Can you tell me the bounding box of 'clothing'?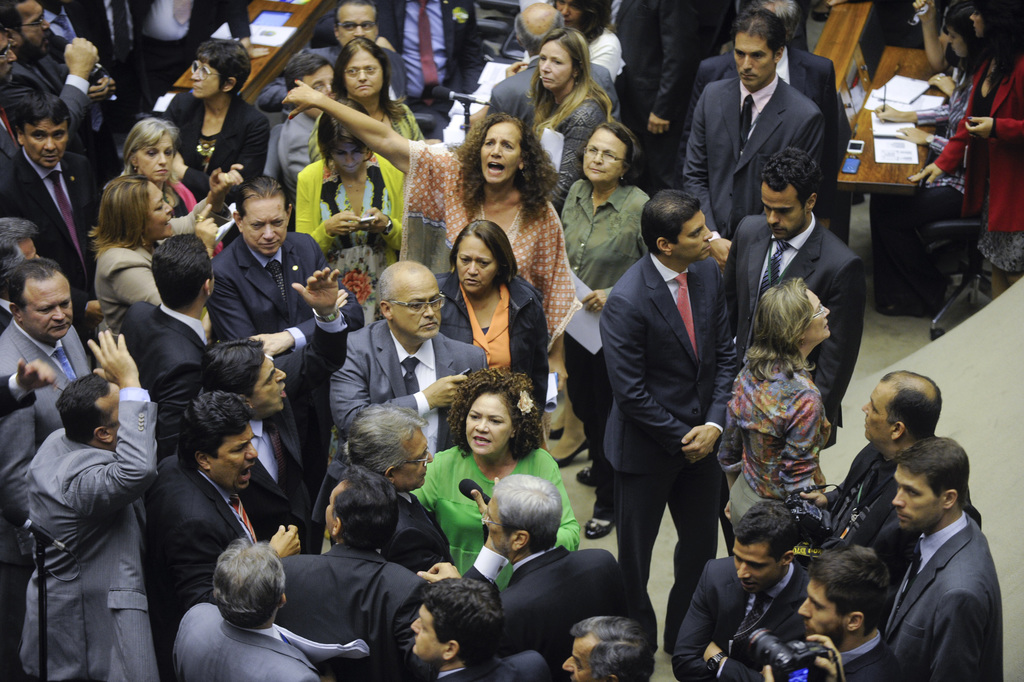
170/623/337/681.
